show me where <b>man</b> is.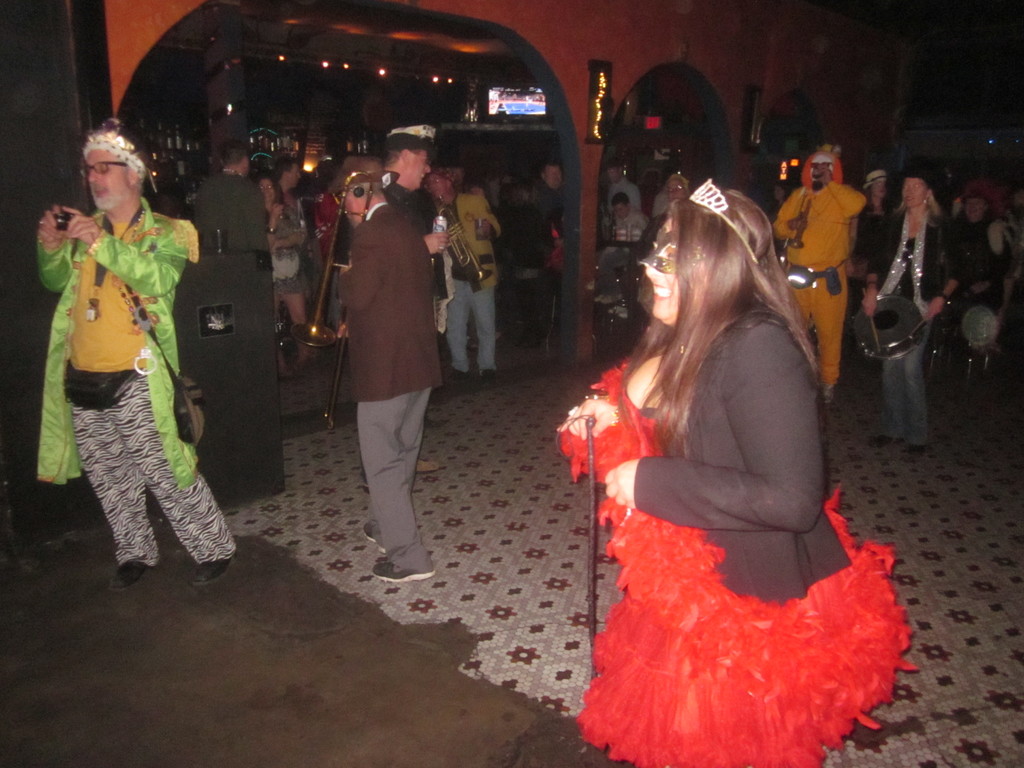
<b>man</b> is at bbox(867, 172, 964, 447).
